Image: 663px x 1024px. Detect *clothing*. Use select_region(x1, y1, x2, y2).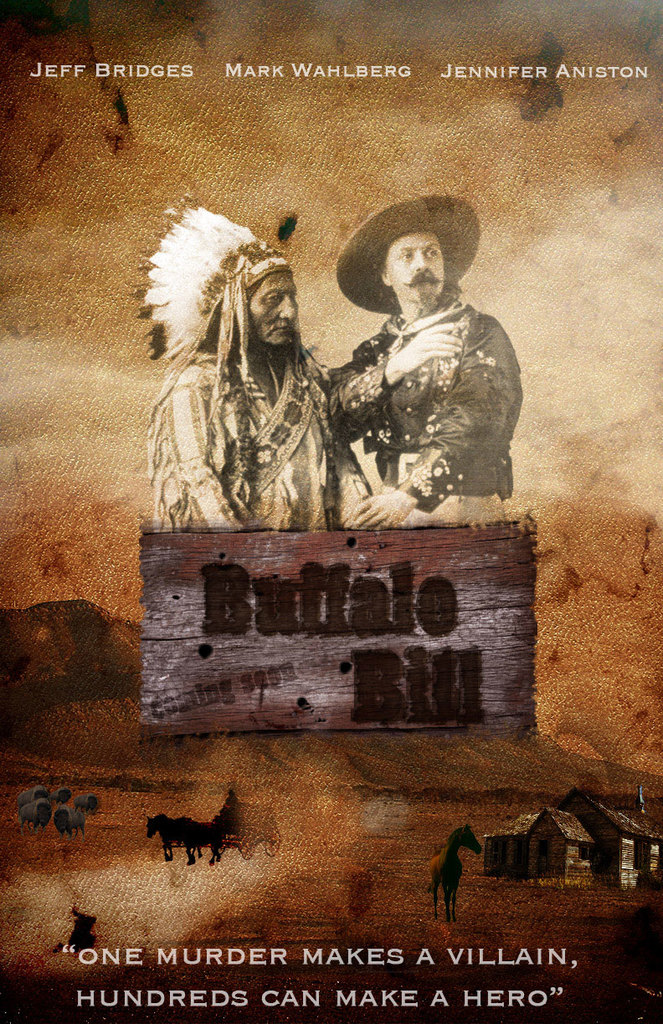
select_region(306, 233, 527, 533).
